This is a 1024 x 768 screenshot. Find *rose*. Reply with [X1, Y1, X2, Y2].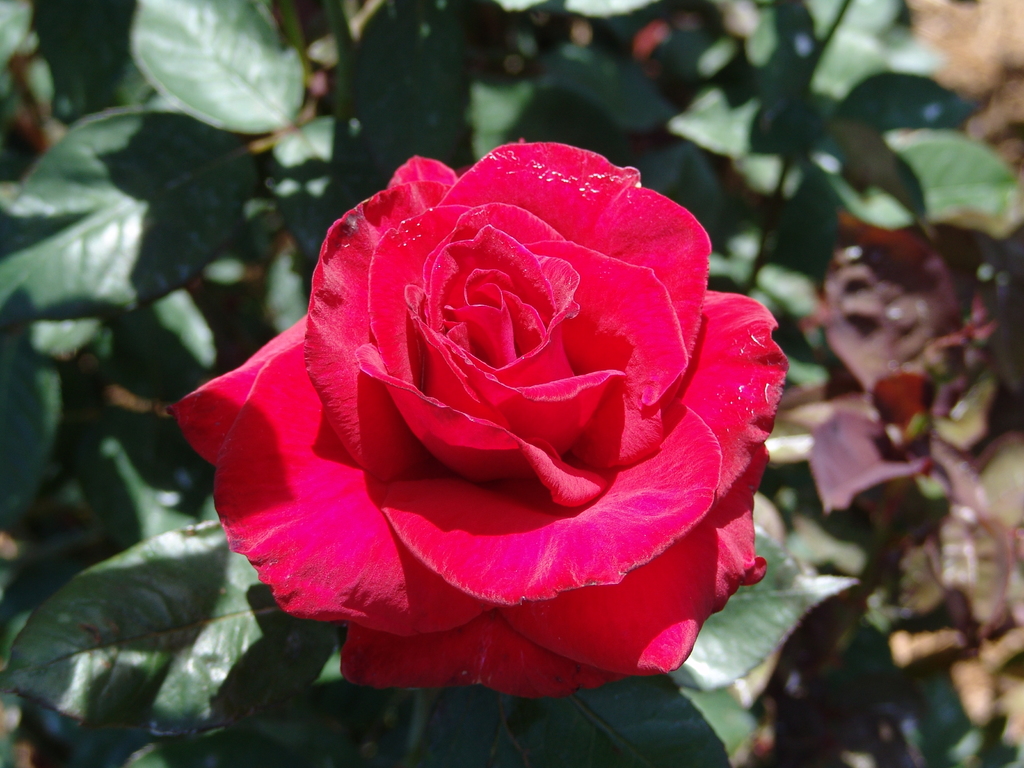
[166, 138, 787, 701].
